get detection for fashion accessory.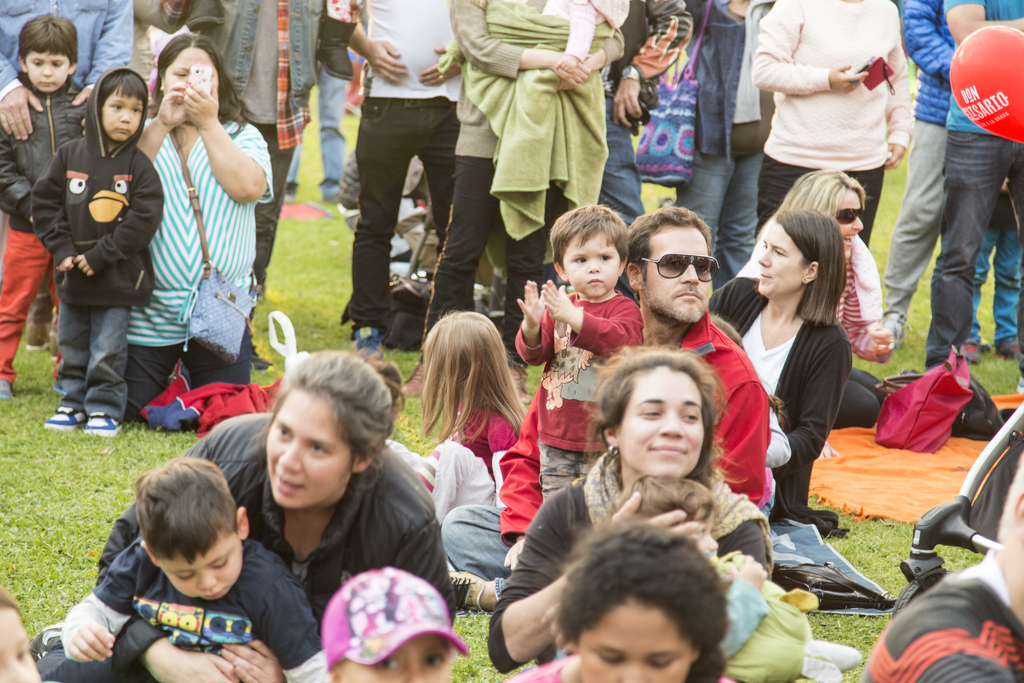
Detection: 317,566,469,671.
